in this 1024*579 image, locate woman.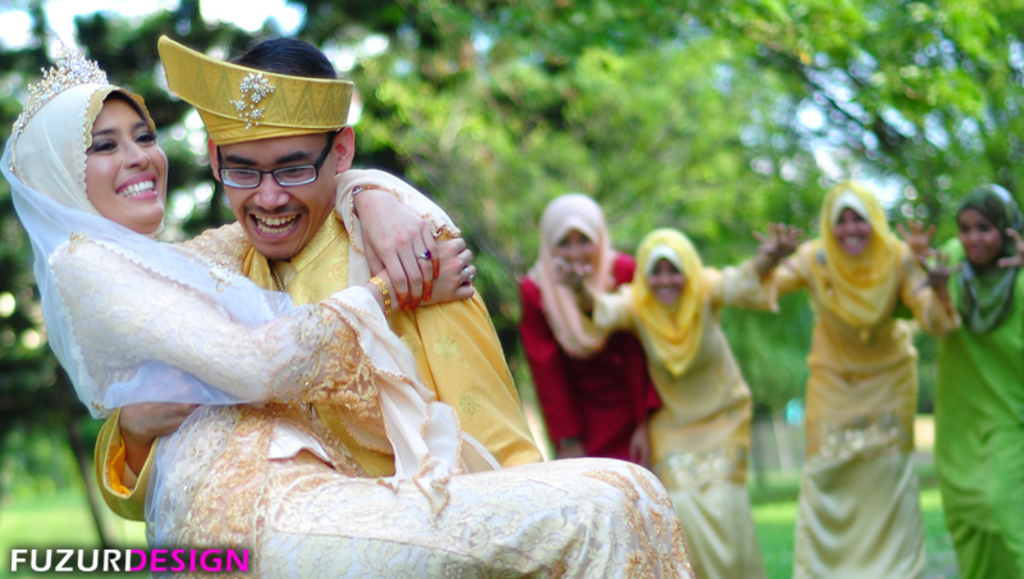
Bounding box: box=[38, 82, 668, 529].
